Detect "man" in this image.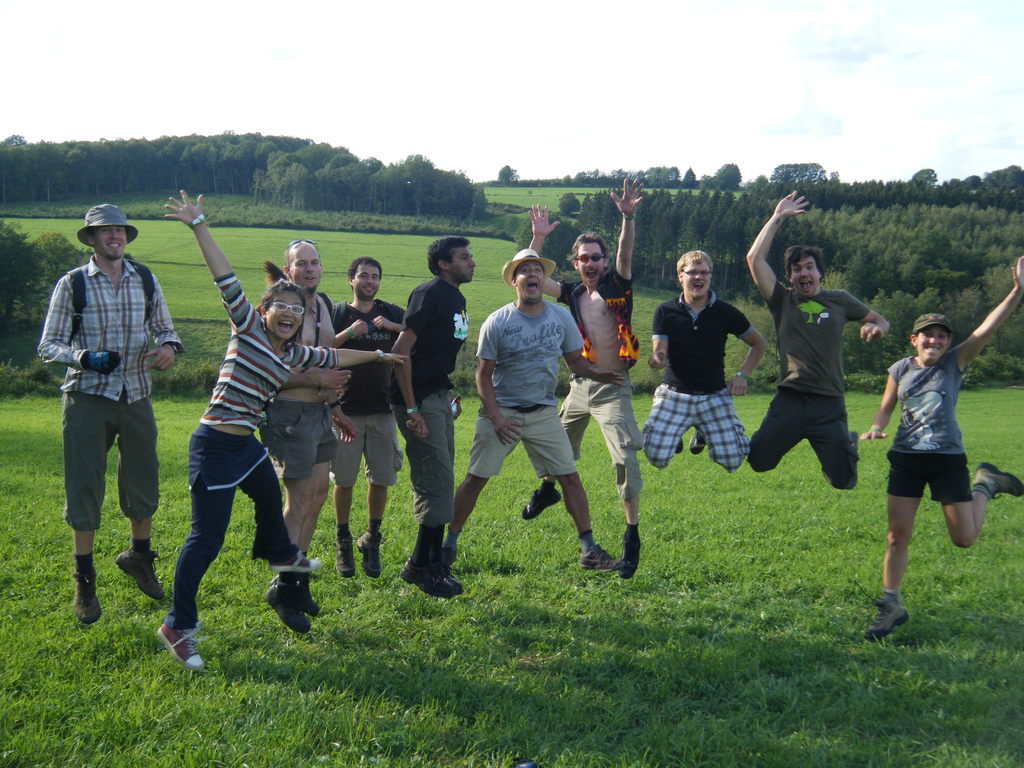
Detection: x1=641 y1=243 x2=767 y2=474.
